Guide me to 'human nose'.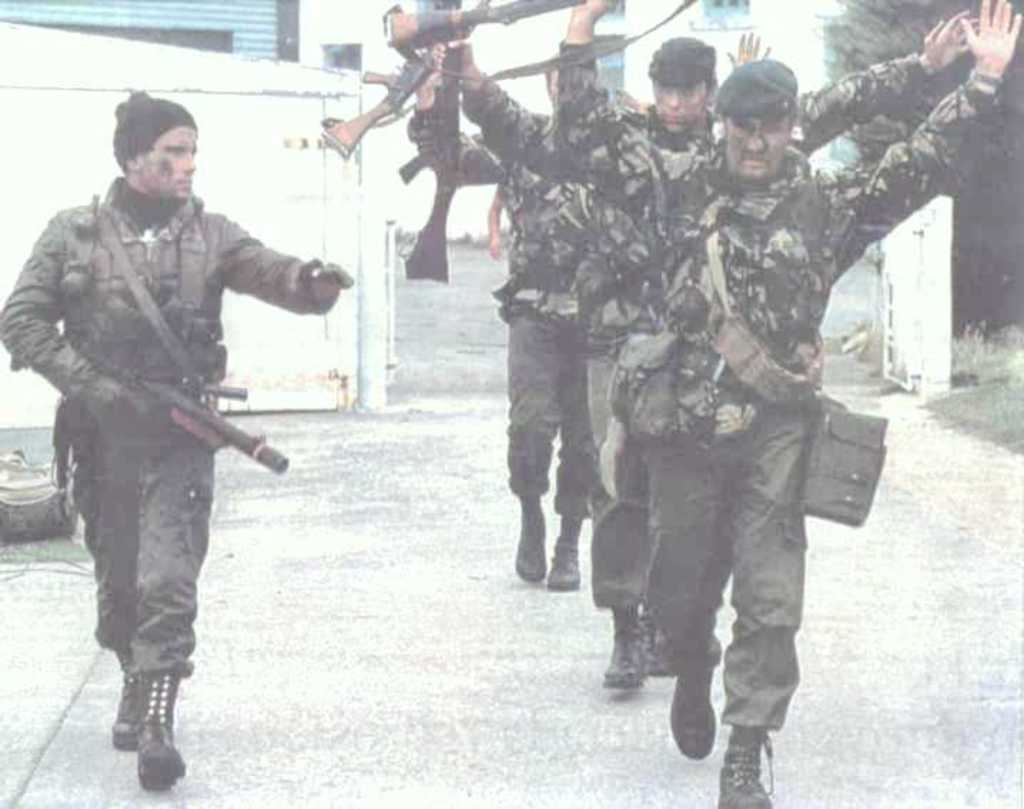
Guidance: [665,90,680,108].
